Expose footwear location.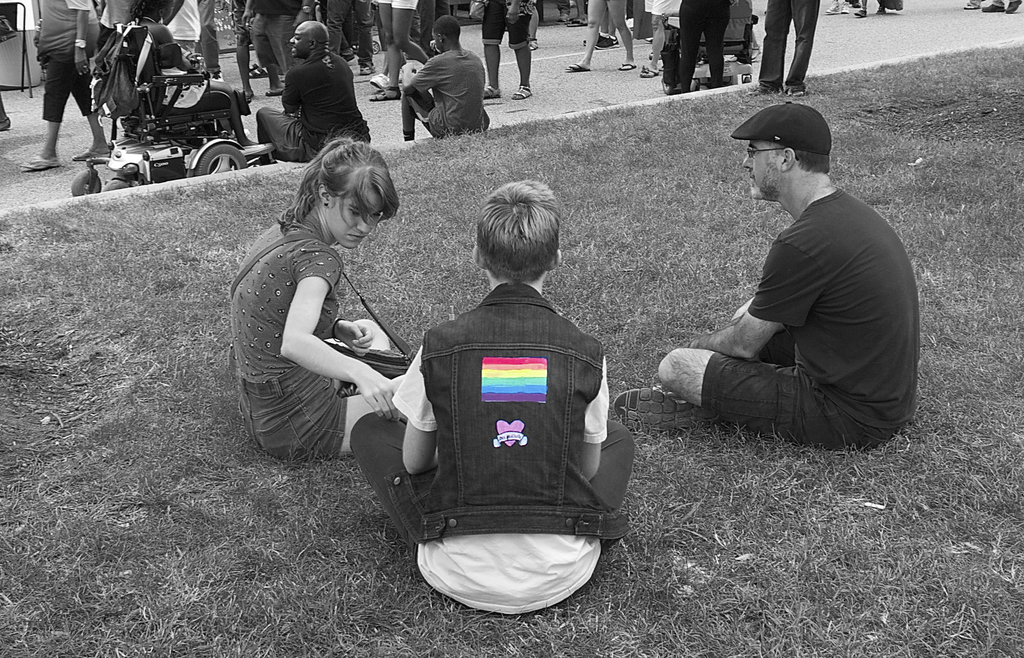
Exposed at box=[246, 65, 269, 78].
